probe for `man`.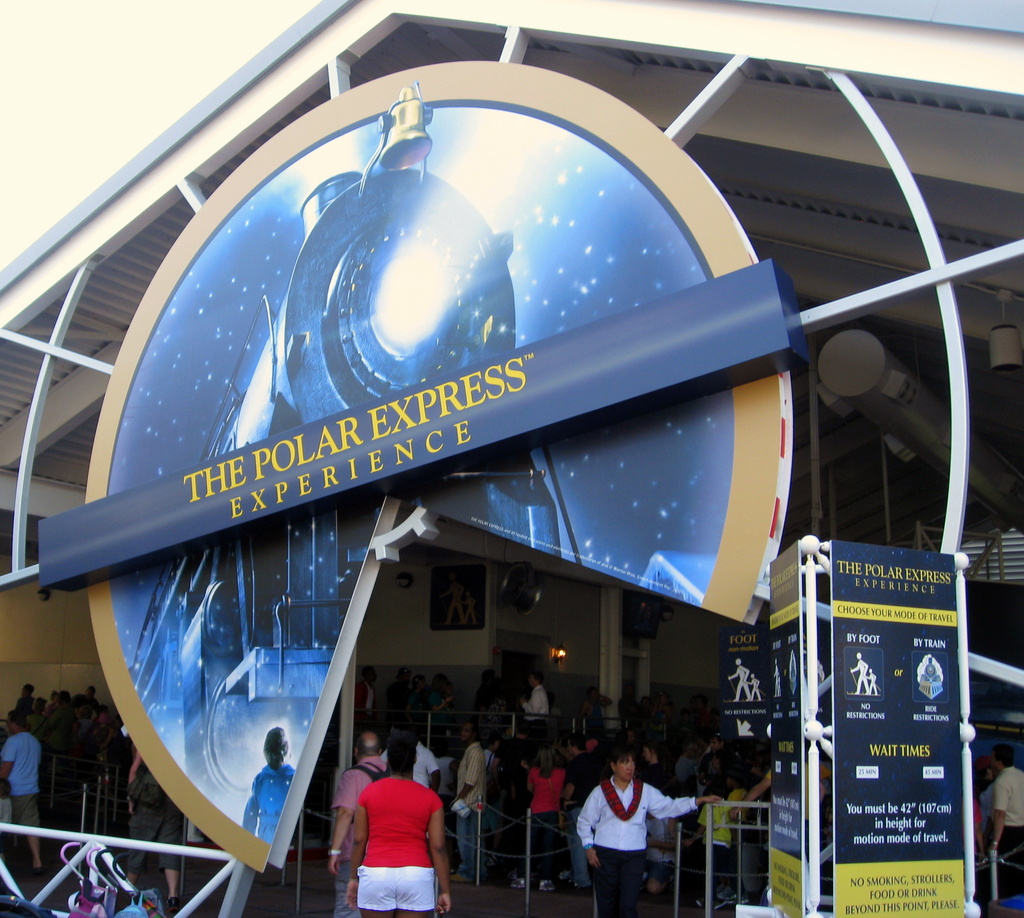
Probe result: Rect(698, 734, 730, 796).
